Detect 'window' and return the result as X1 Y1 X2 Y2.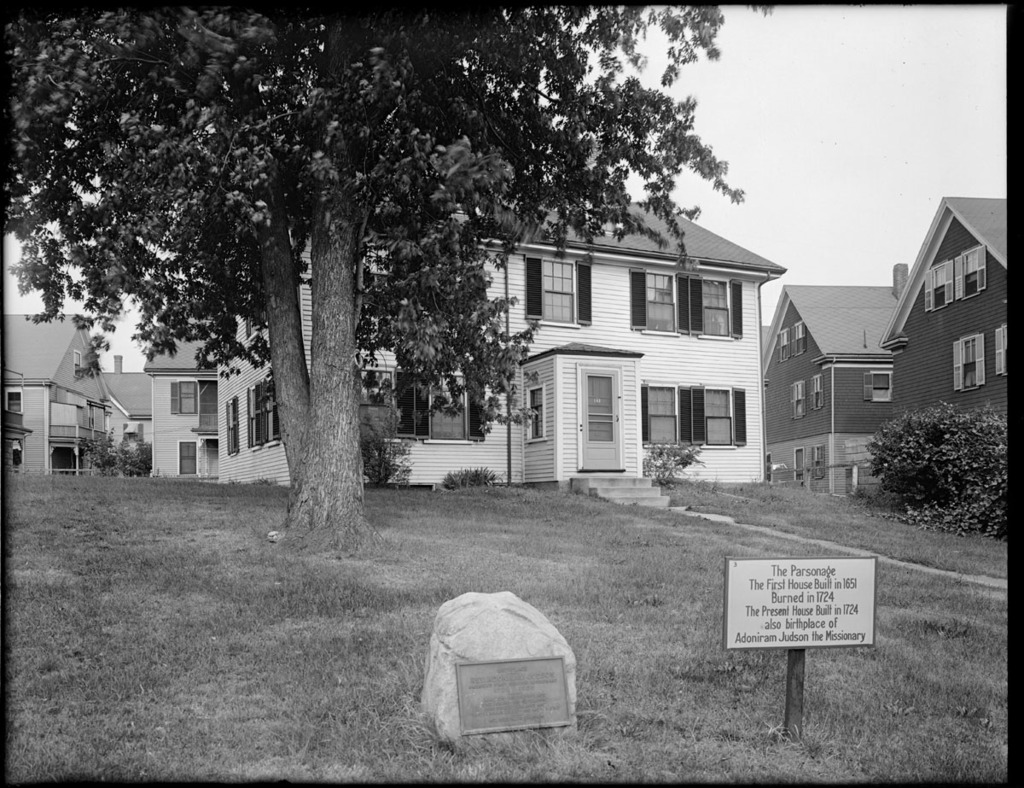
792 446 803 484.
